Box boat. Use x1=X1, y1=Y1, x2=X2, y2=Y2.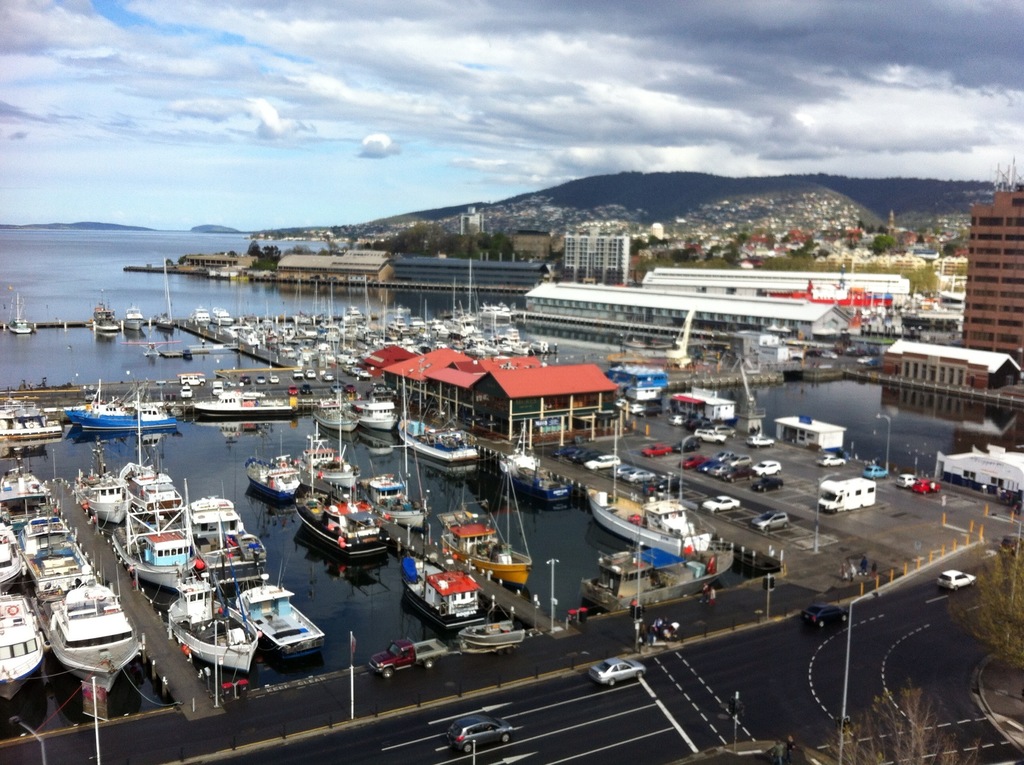
x1=391, y1=388, x2=478, y2=468.
